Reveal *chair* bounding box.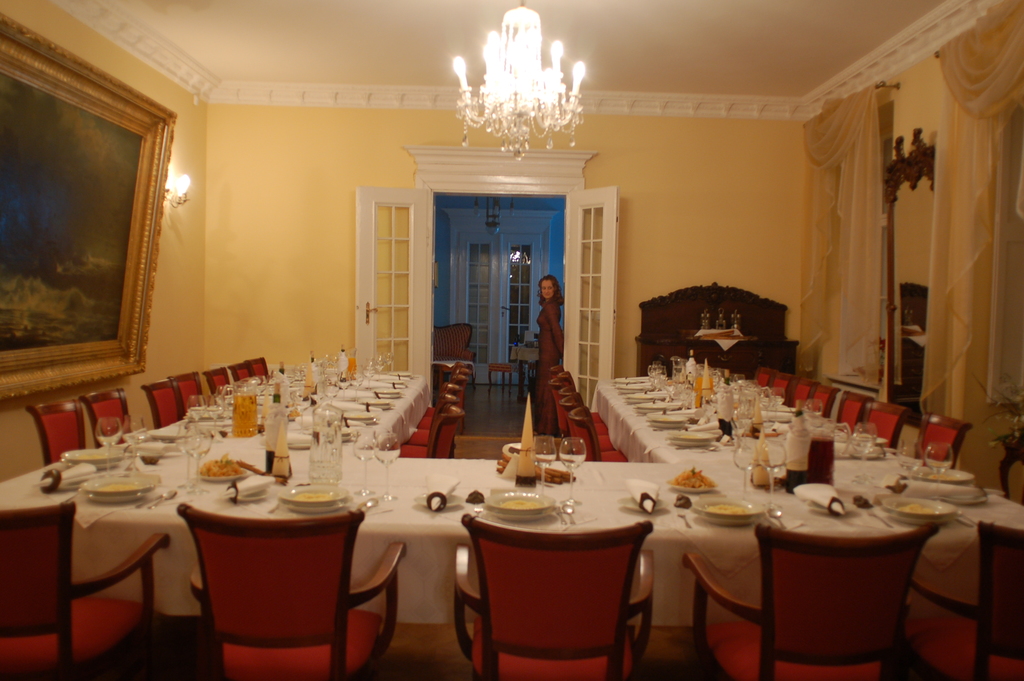
Revealed: bbox=[804, 384, 838, 418].
